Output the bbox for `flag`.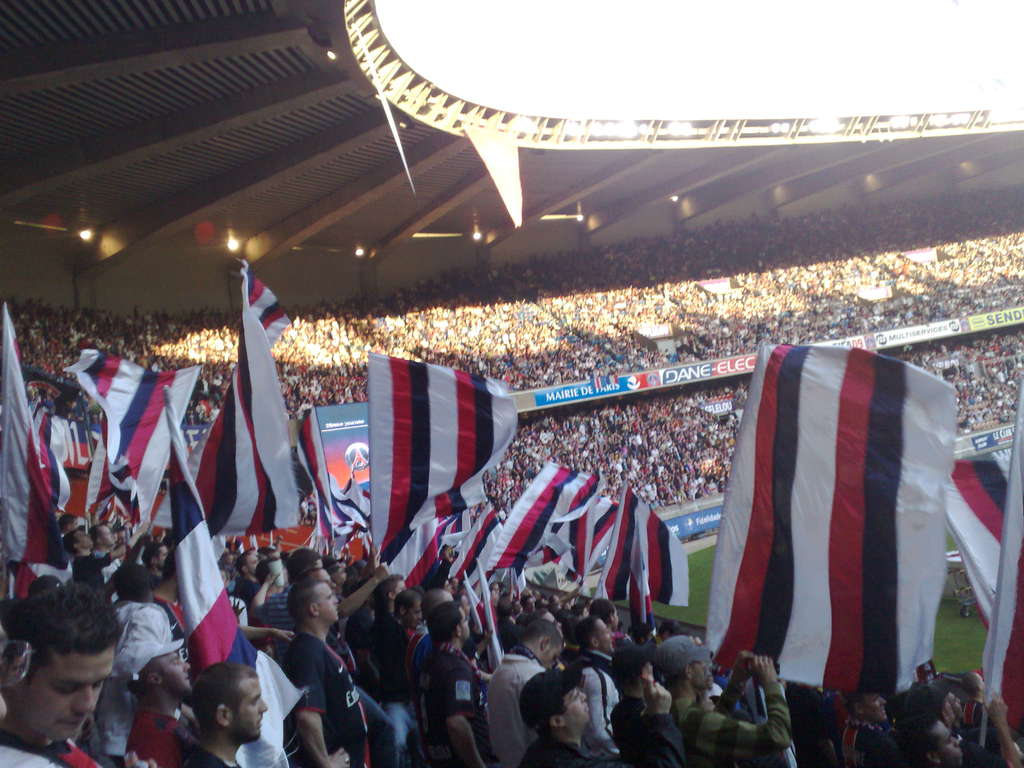
{"x1": 60, "y1": 347, "x2": 202, "y2": 522}.
